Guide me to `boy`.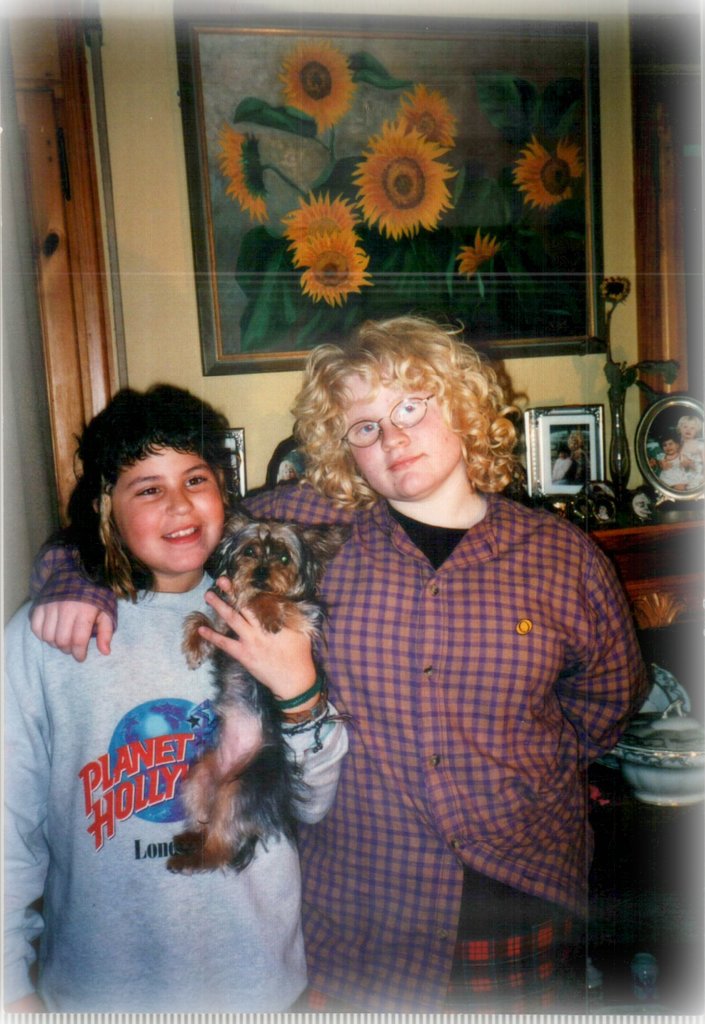
Guidance: [0,378,375,1023].
